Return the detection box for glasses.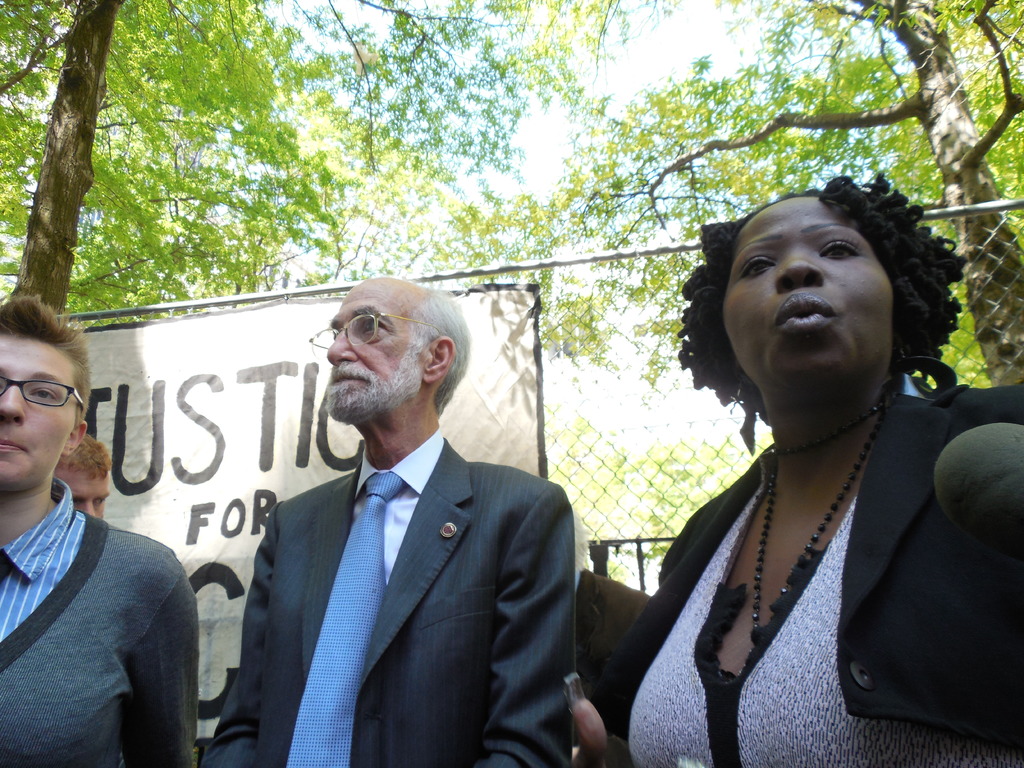
(305,309,440,362).
